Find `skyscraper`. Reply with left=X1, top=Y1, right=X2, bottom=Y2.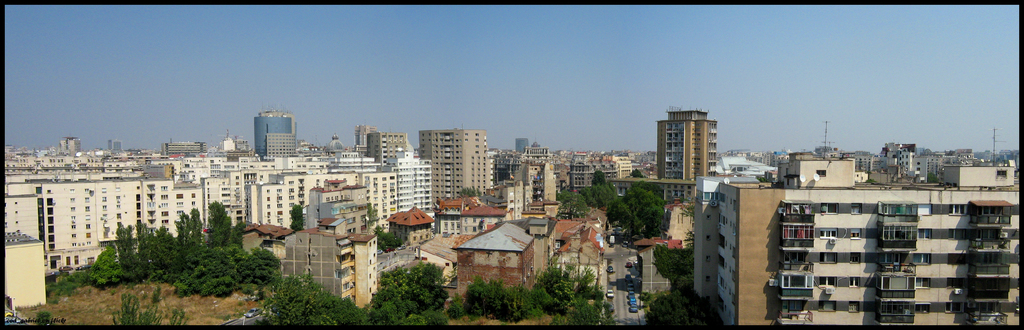
left=647, top=107, right=736, bottom=223.
